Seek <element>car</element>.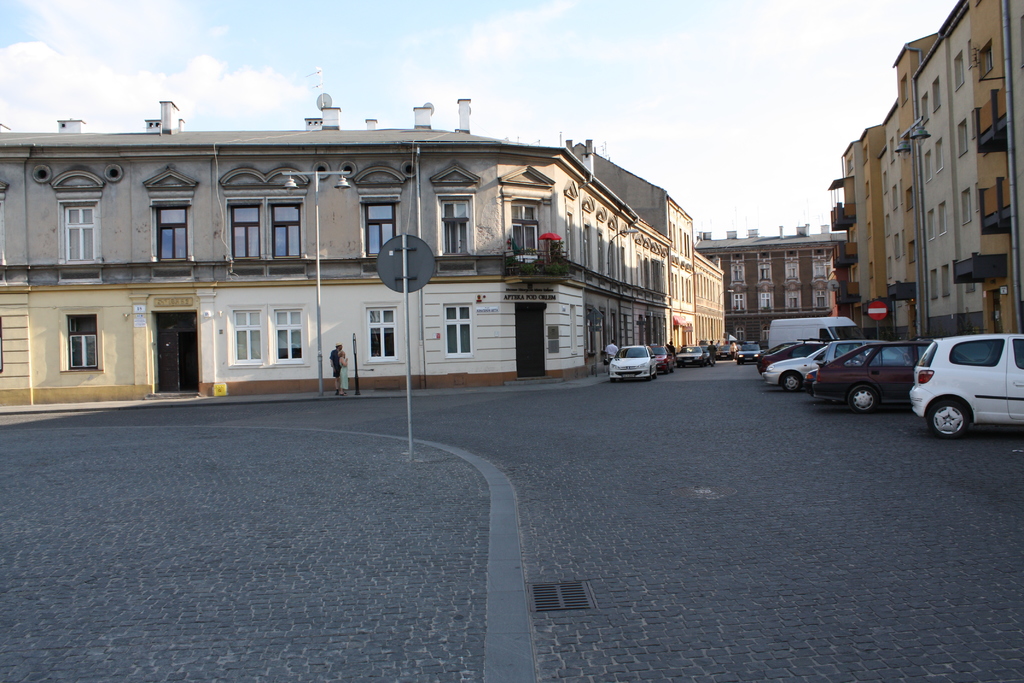
rect(677, 343, 710, 362).
